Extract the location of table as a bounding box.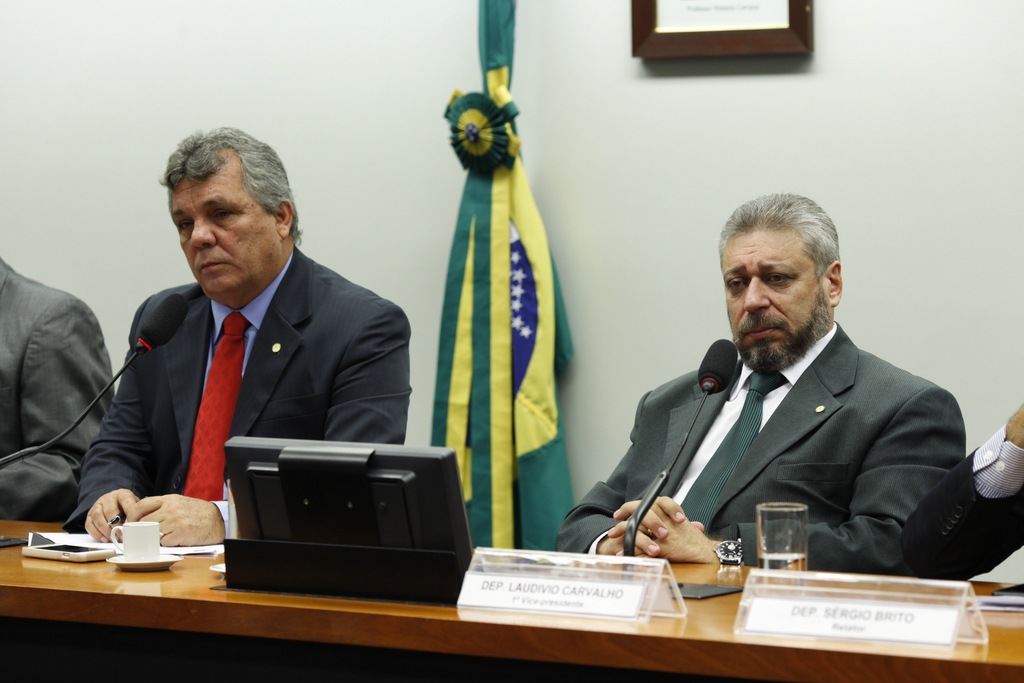
locate(0, 544, 1023, 682).
